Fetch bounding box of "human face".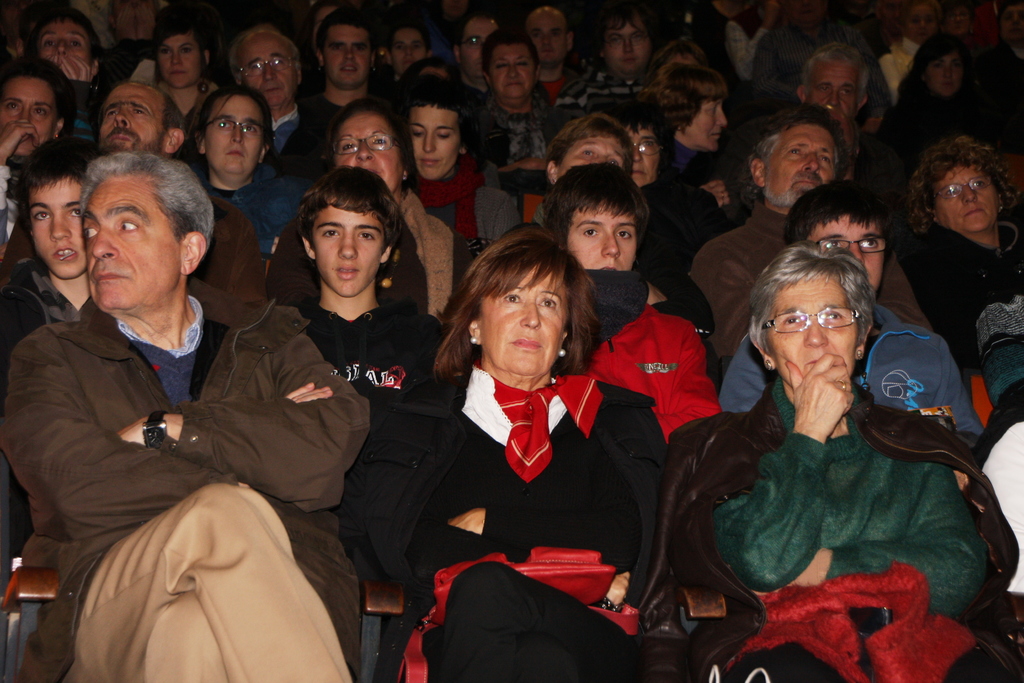
Bbox: <bbox>939, 169, 1002, 233</bbox>.
